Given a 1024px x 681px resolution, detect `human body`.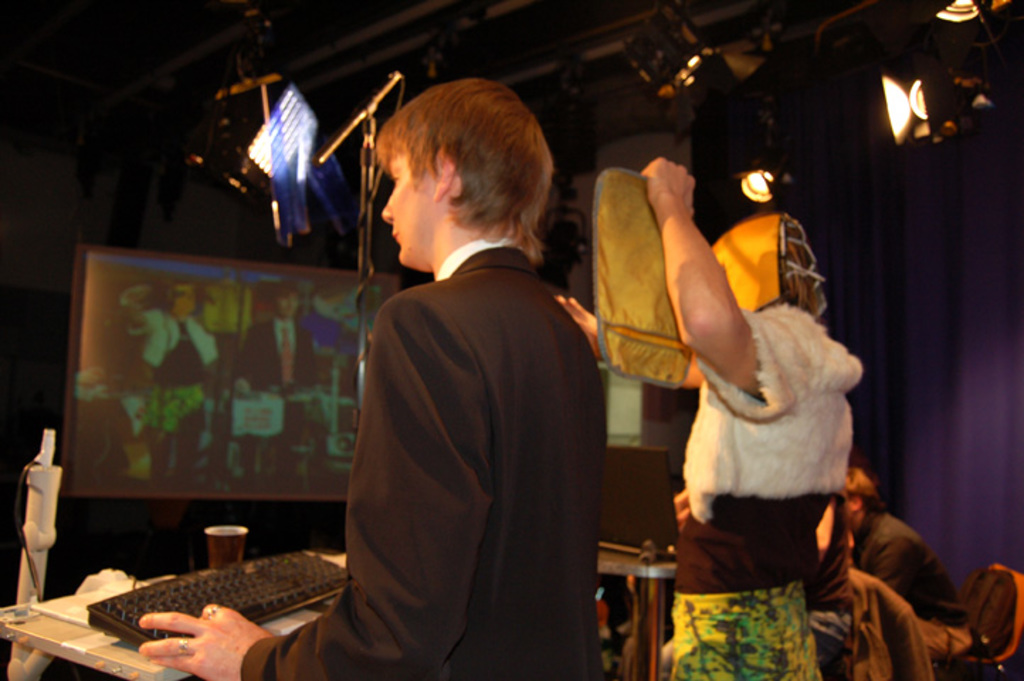
138/233/608/680.
